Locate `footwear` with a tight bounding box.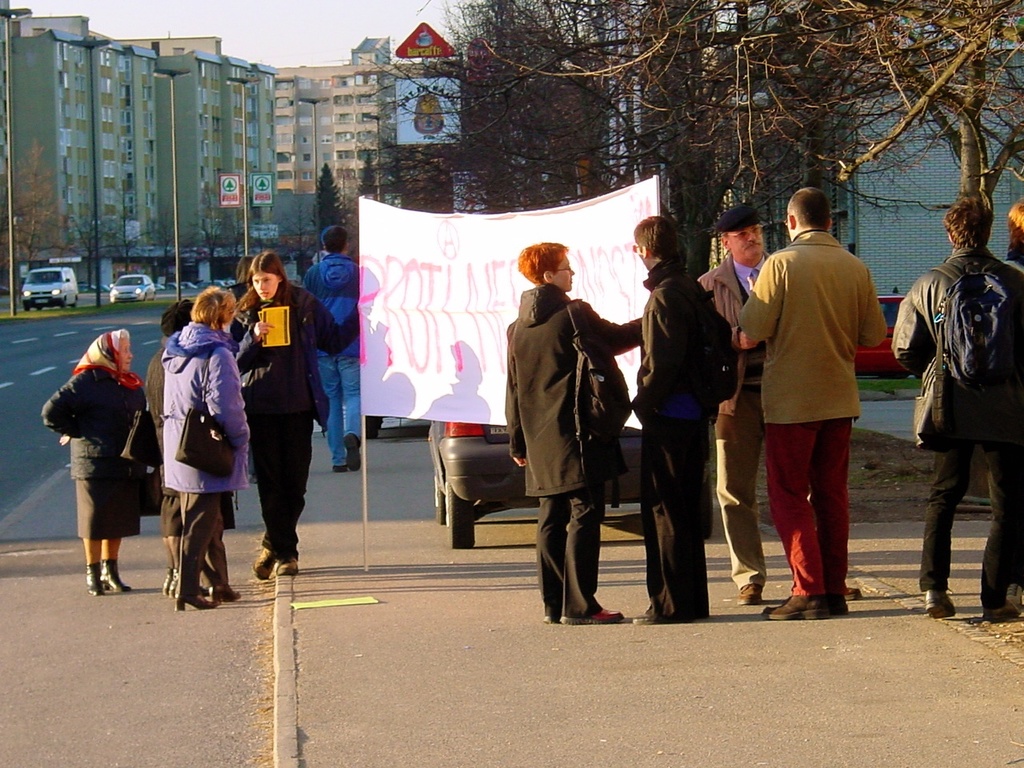
region(738, 584, 760, 608).
